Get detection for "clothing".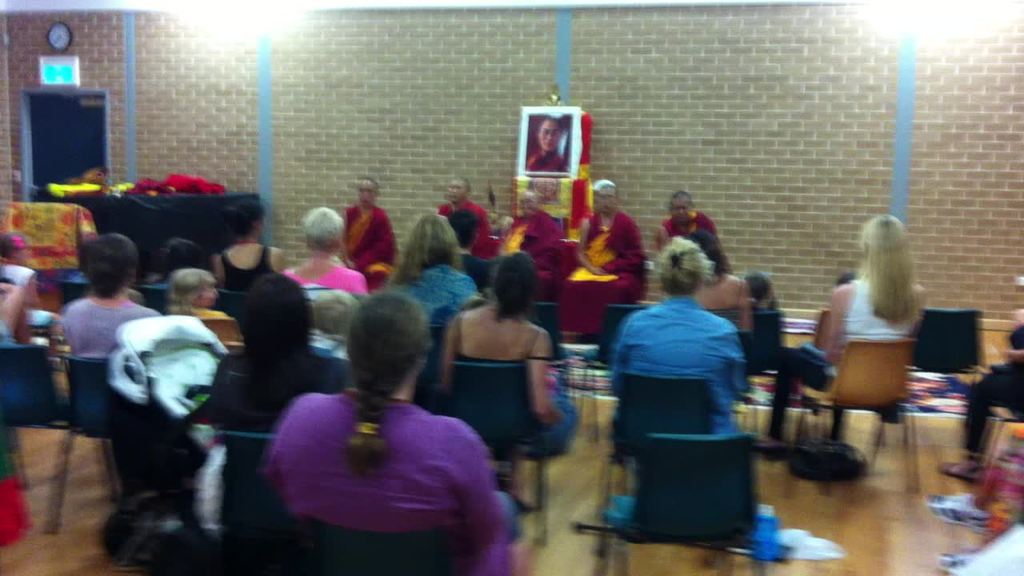
Detection: (493, 207, 567, 297).
